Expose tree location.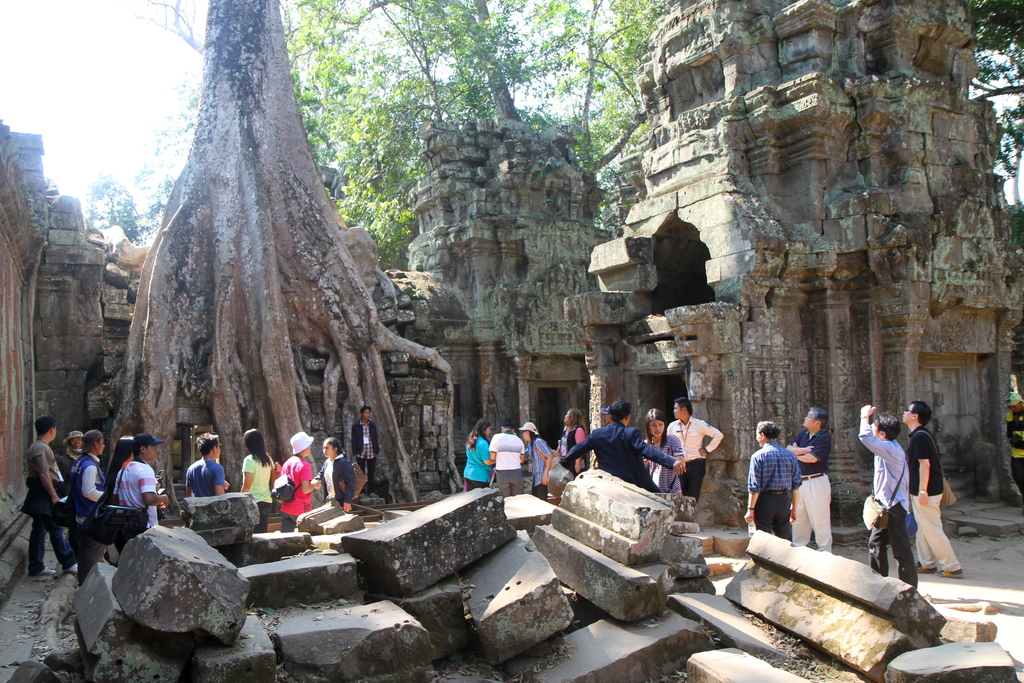
Exposed at 959:0:1023:183.
